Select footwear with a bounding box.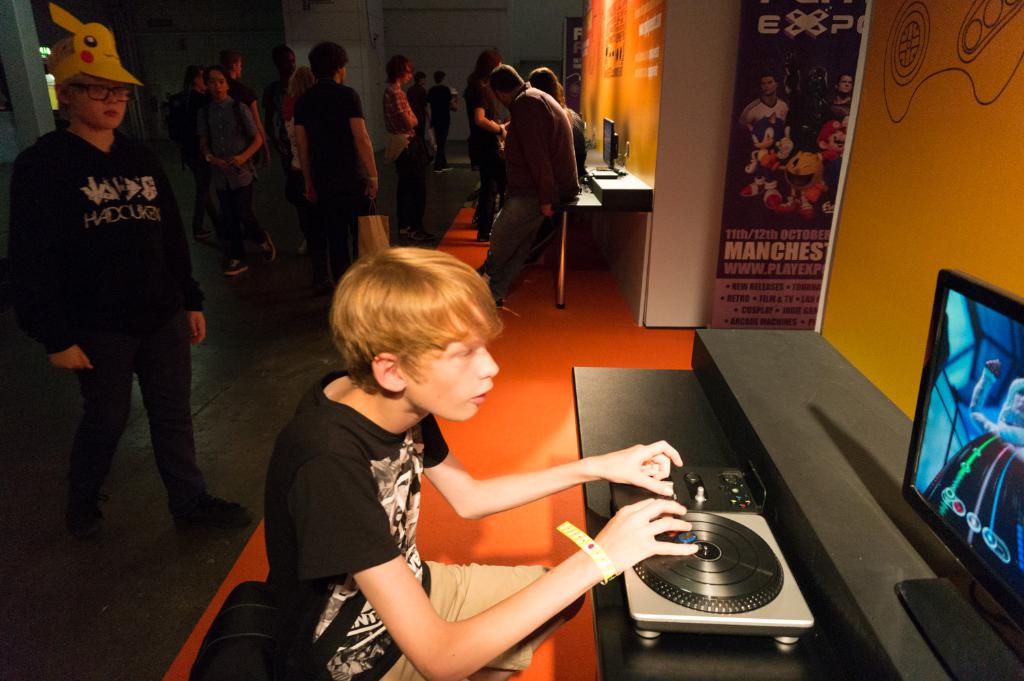
box=[397, 221, 432, 243].
